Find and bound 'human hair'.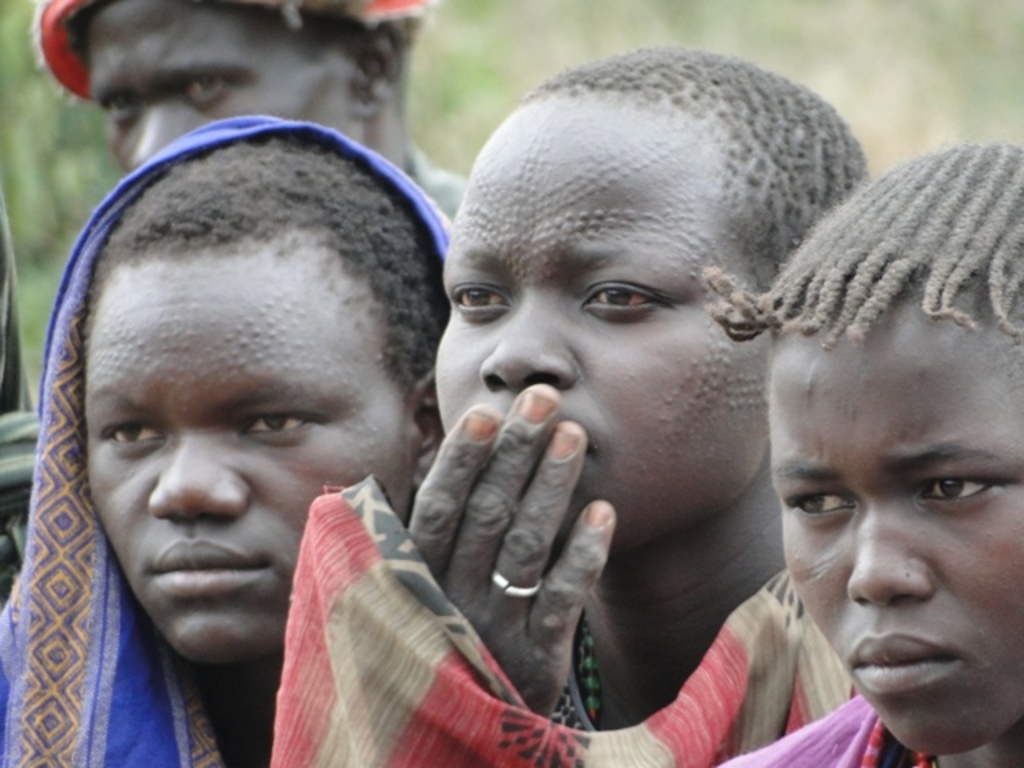
Bound: <region>699, 139, 1022, 354</region>.
